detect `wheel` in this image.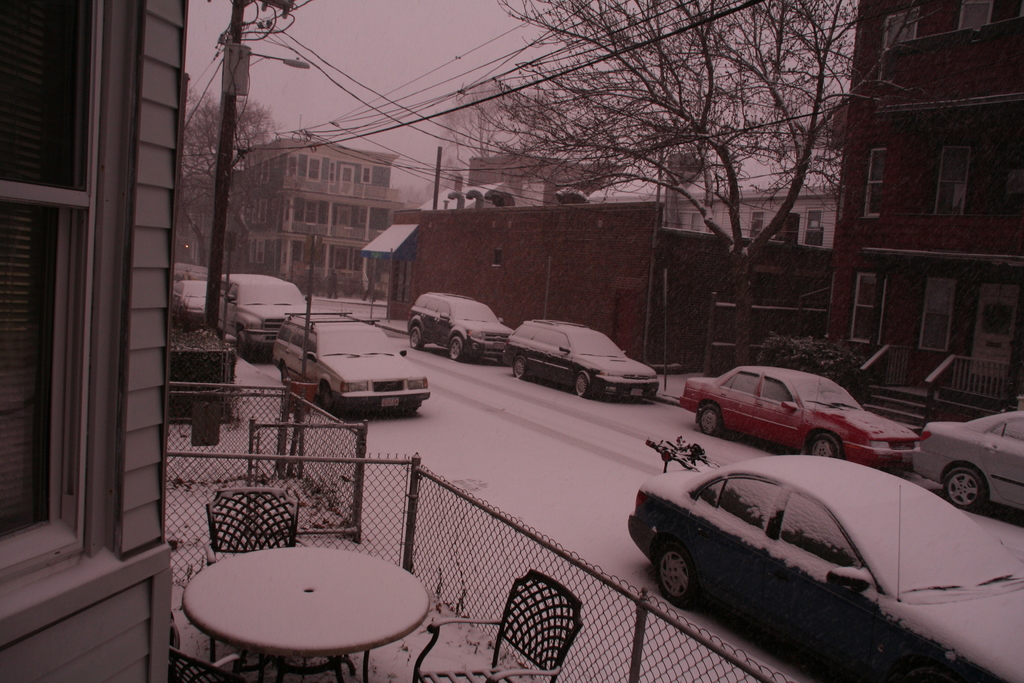
Detection: detection(406, 328, 425, 346).
